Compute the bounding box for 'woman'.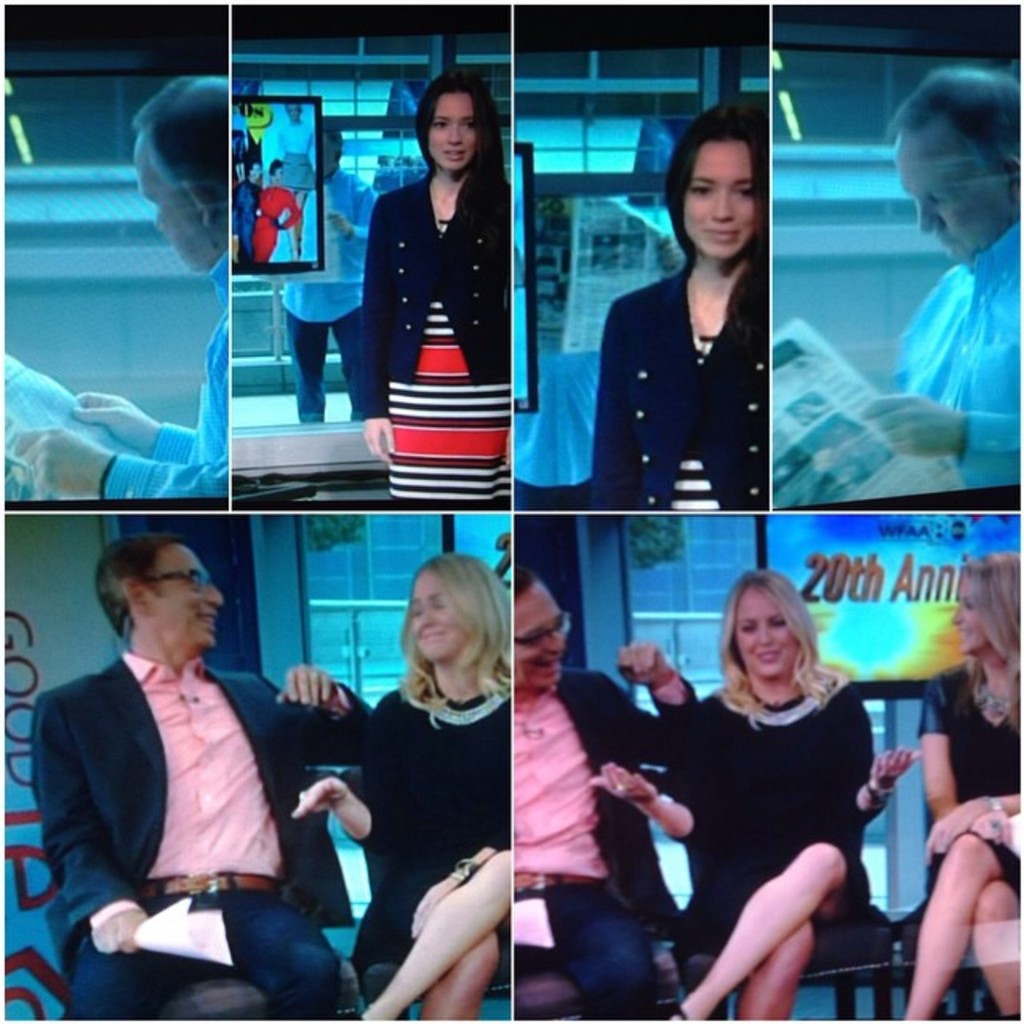
x1=294 y1=550 x2=514 y2=1019.
